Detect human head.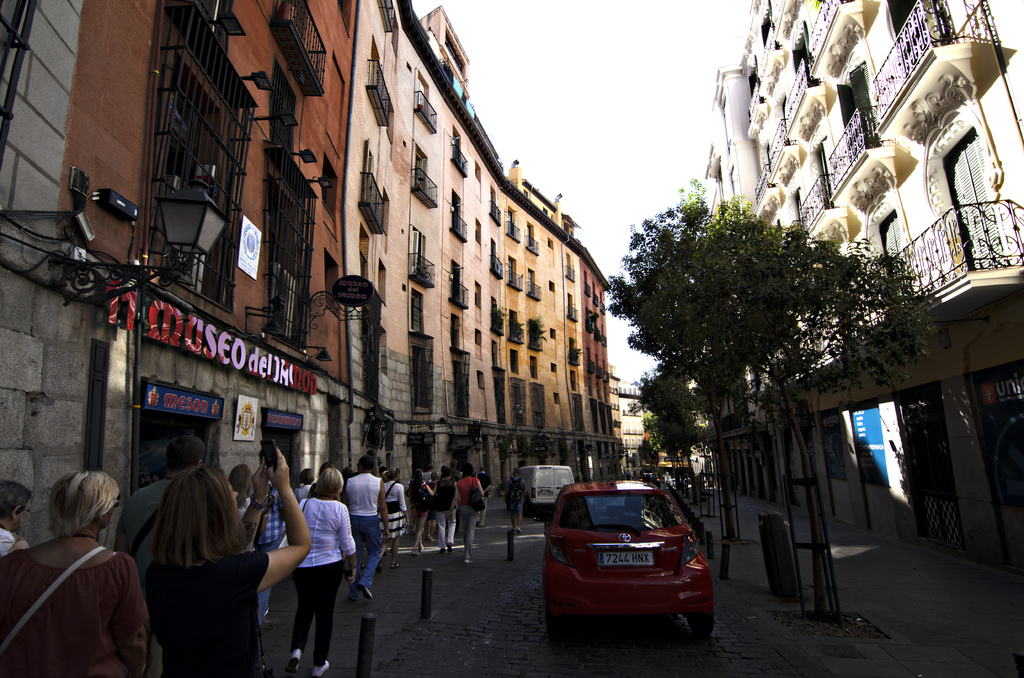
Detected at locate(480, 465, 487, 472).
